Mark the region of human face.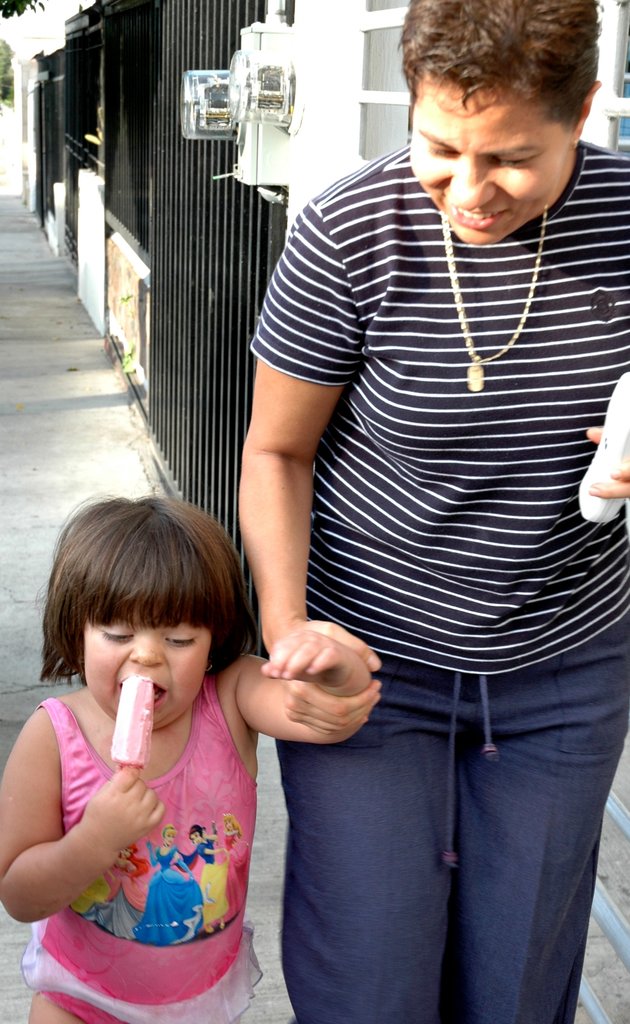
Region: locate(164, 826, 179, 845).
